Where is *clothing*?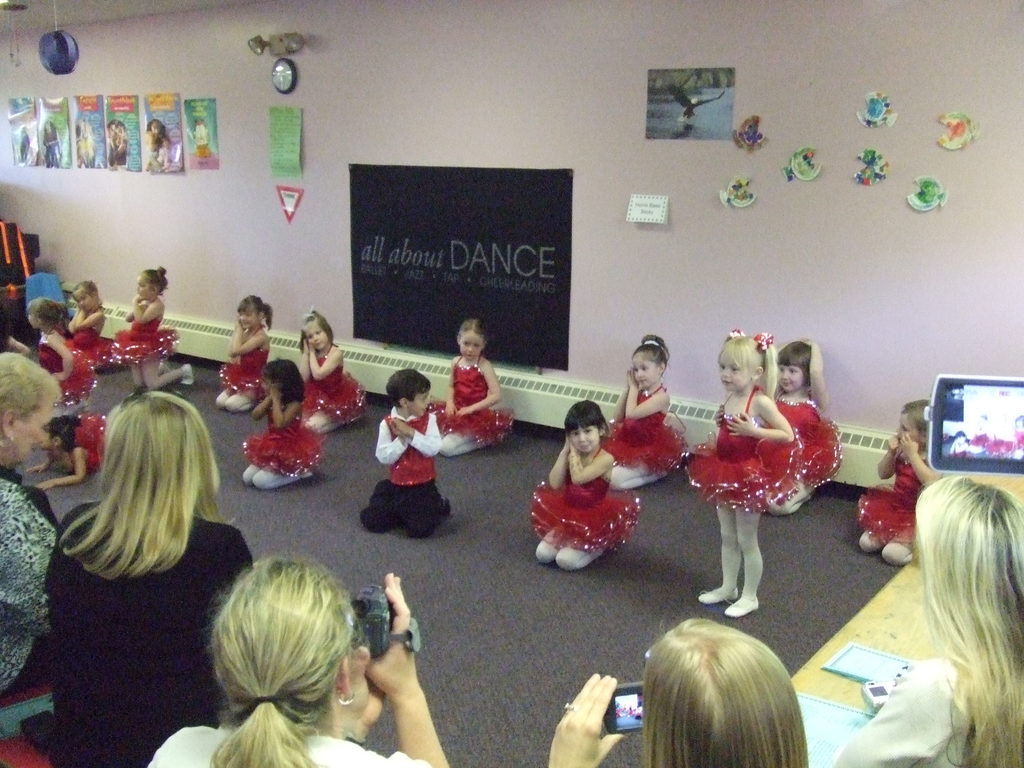
(left=614, top=385, right=689, bottom=491).
